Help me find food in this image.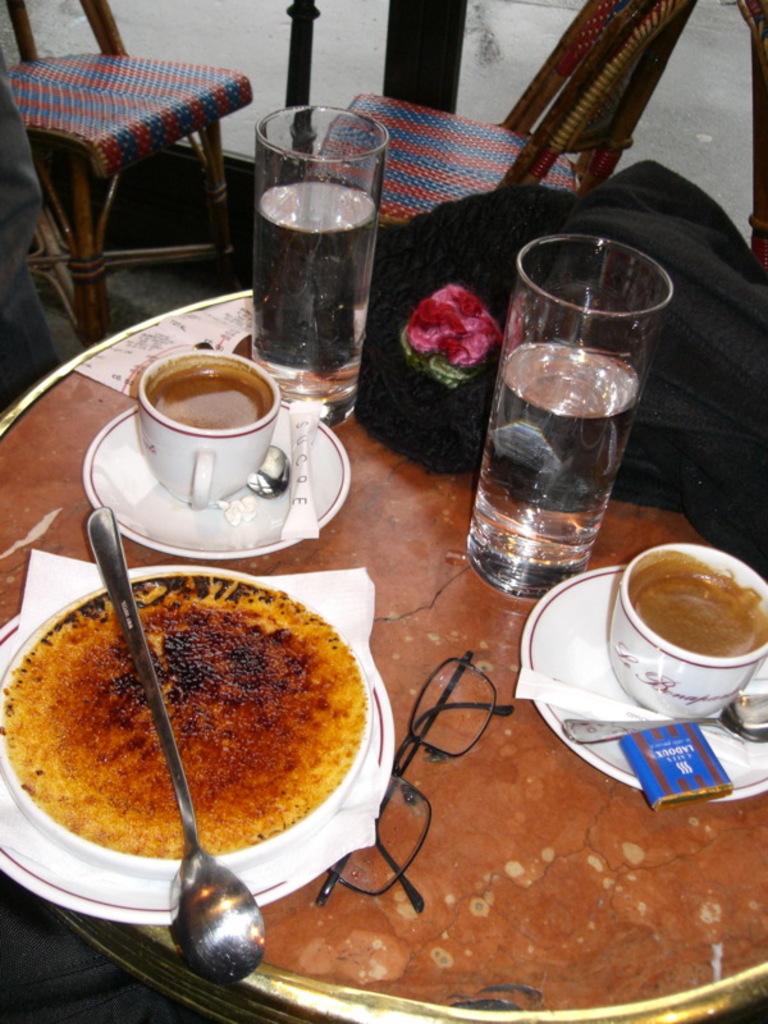
Found it: bbox=(643, 556, 767, 650).
